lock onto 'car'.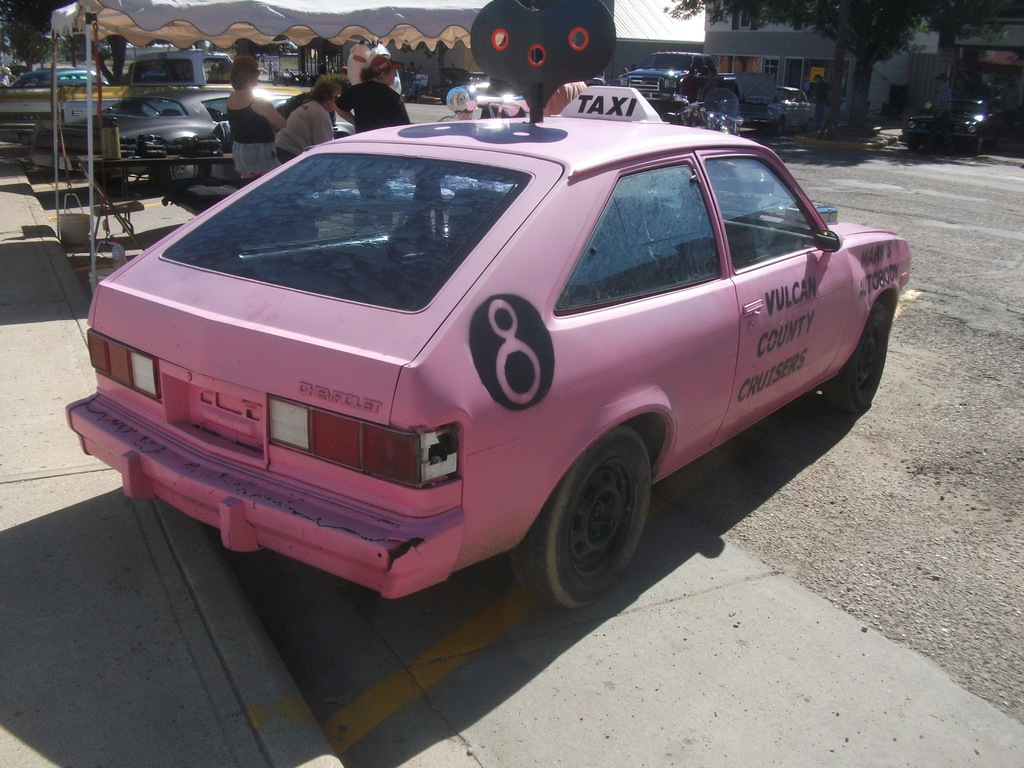
Locked: crop(902, 90, 1012, 156).
